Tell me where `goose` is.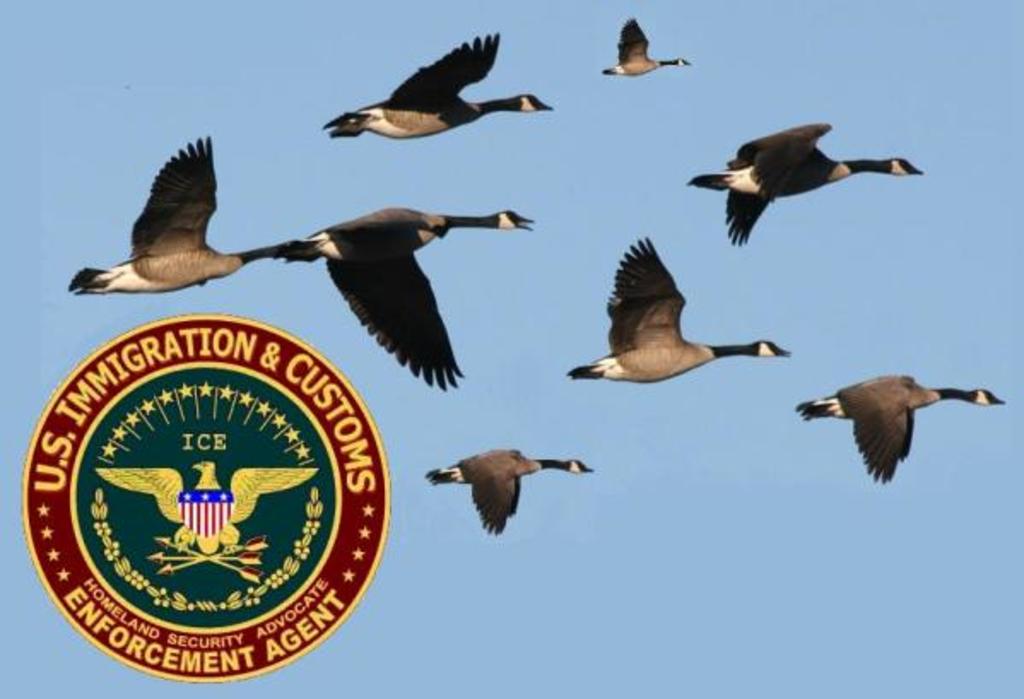
`goose` is at (291, 200, 530, 391).
